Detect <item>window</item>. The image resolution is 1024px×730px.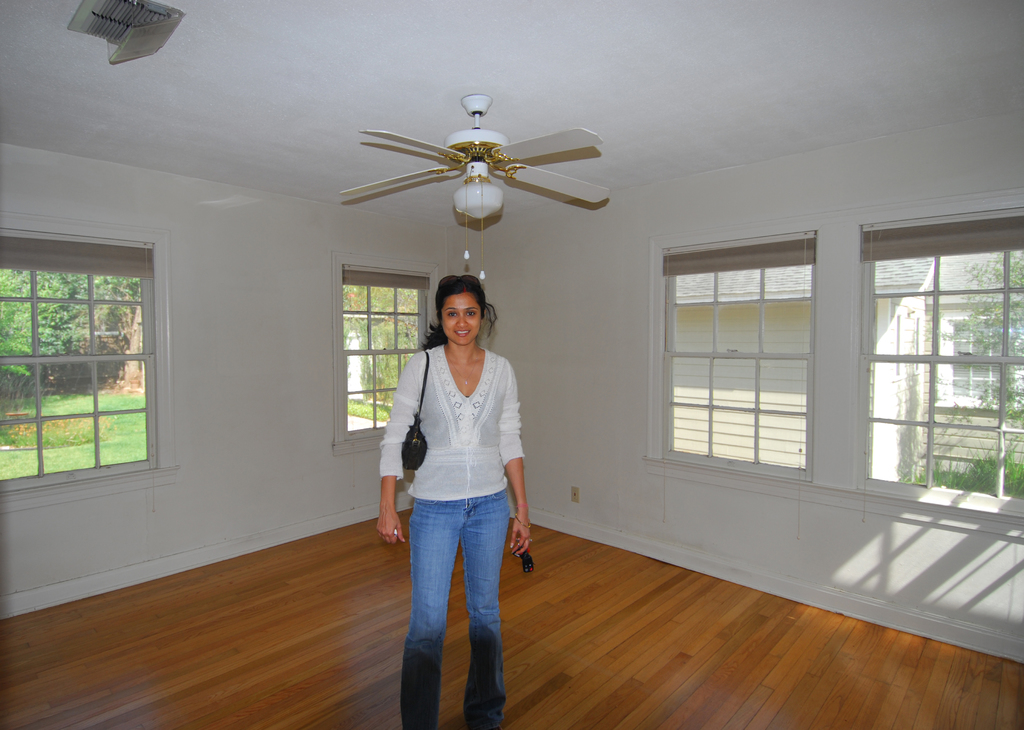
[1,211,183,517].
